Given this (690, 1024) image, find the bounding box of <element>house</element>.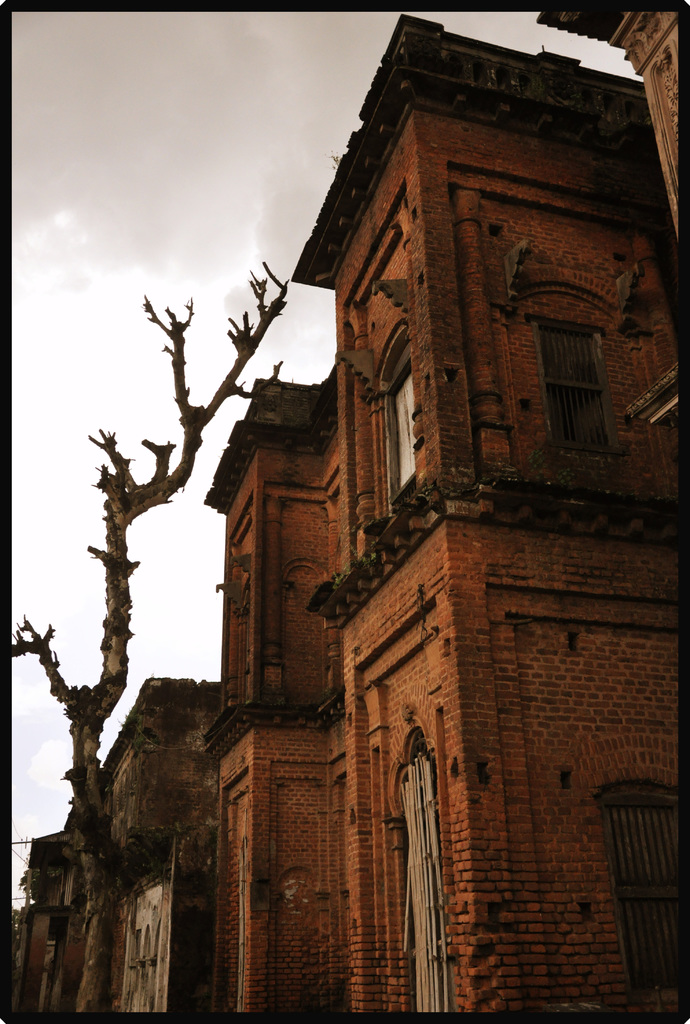
select_region(0, 0, 689, 1021).
